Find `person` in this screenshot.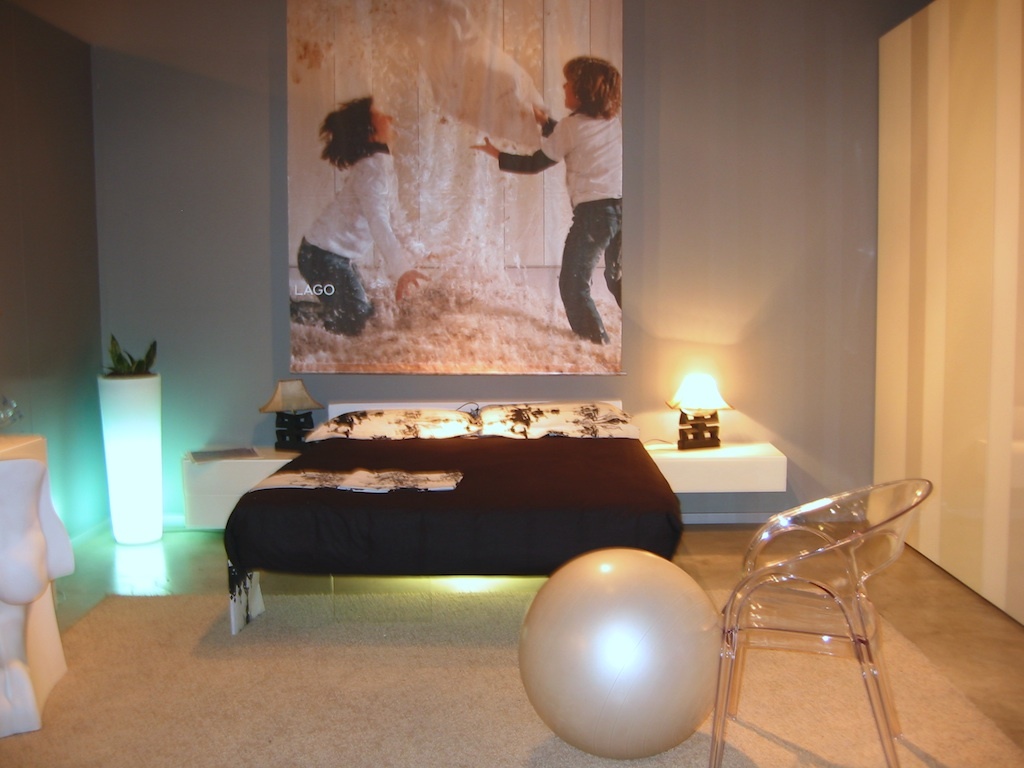
The bounding box for `person` is box(288, 95, 445, 344).
